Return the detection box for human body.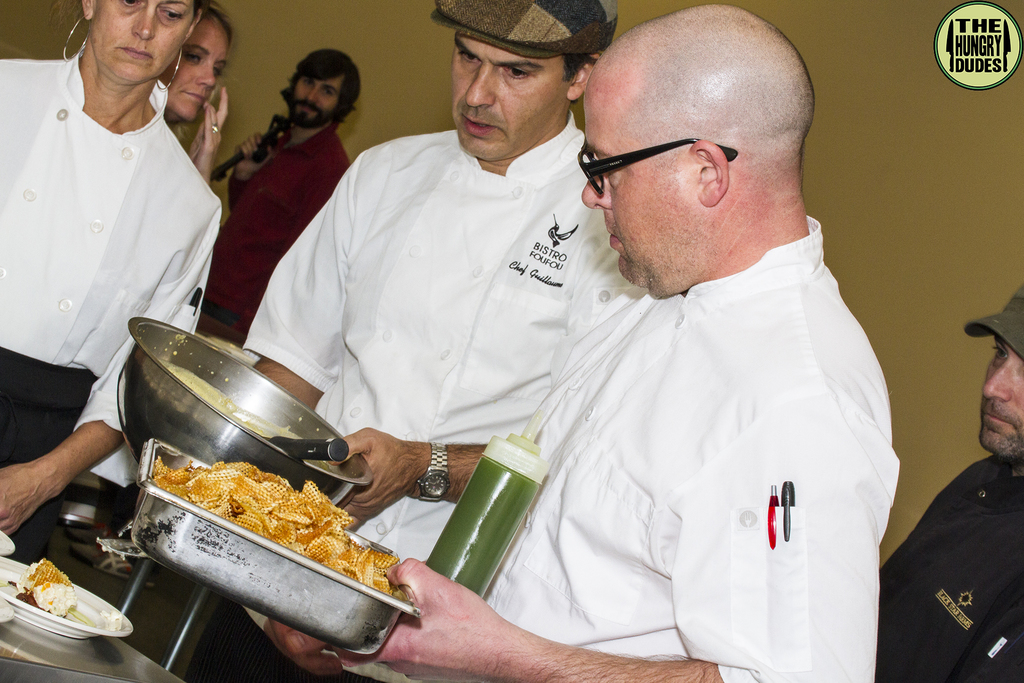
<box>10,0,221,563</box>.
